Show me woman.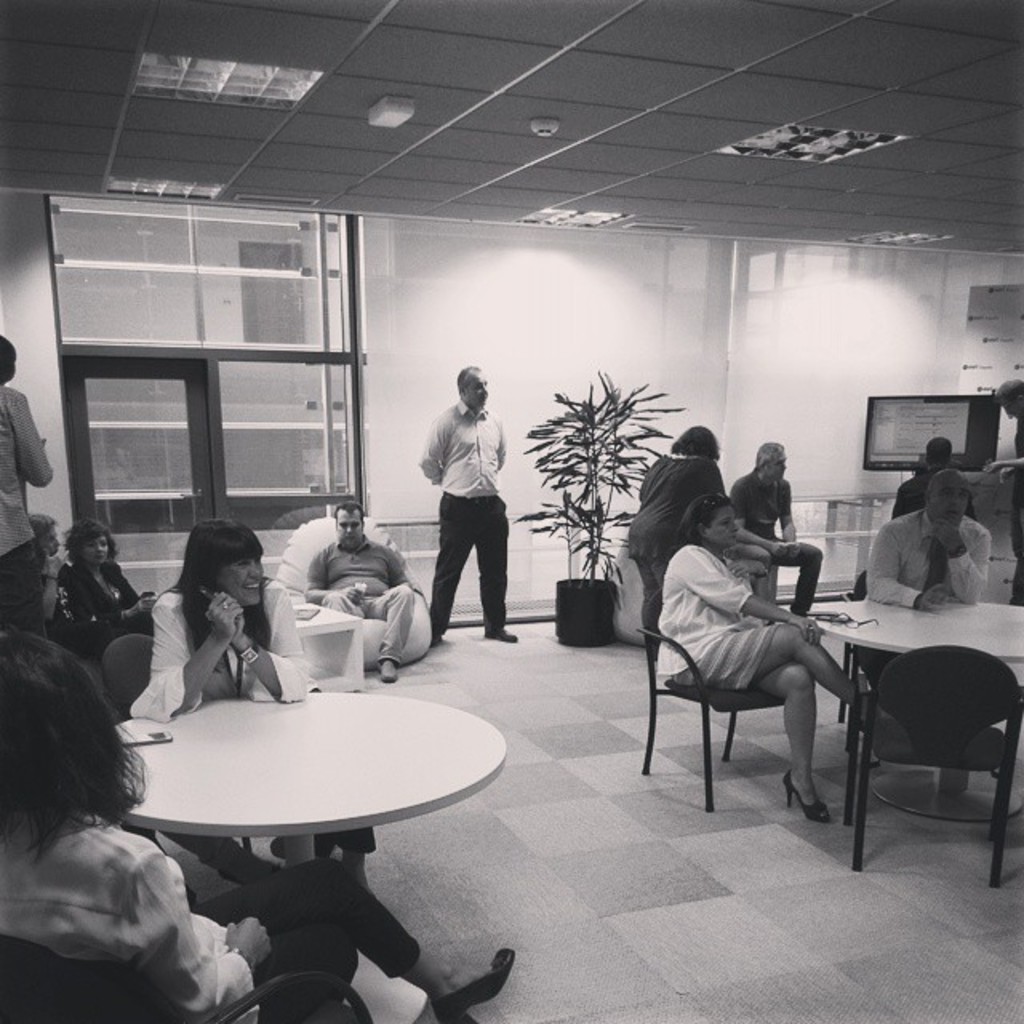
woman is here: pyautogui.locateOnScreen(0, 632, 522, 1022).
